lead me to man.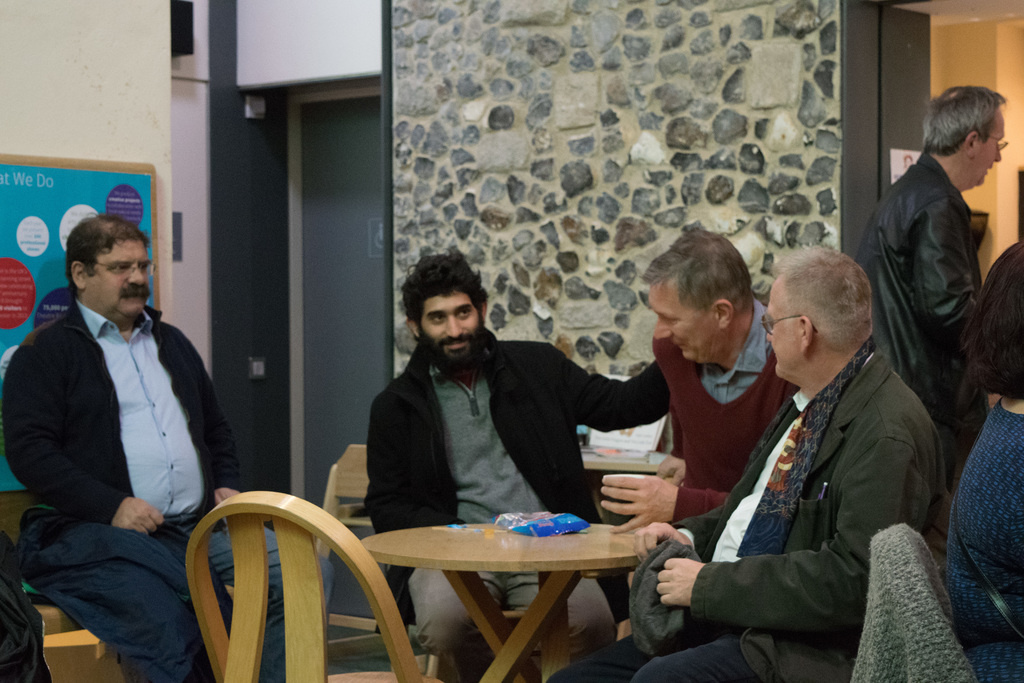
Lead to BBox(858, 83, 1007, 467).
